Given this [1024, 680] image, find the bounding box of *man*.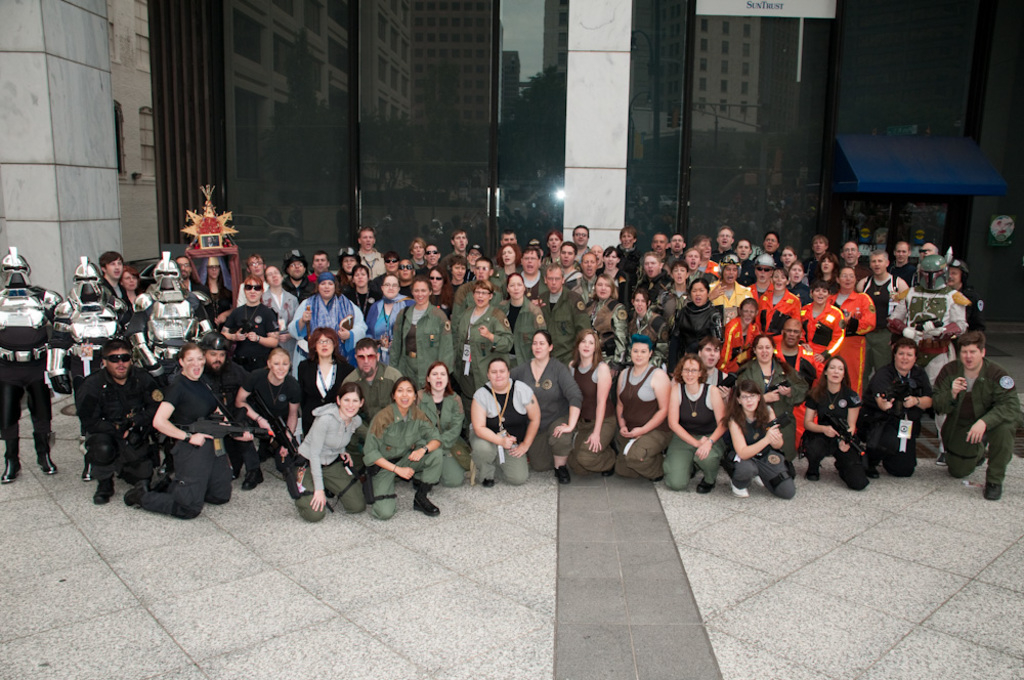
box=[944, 323, 1014, 500].
